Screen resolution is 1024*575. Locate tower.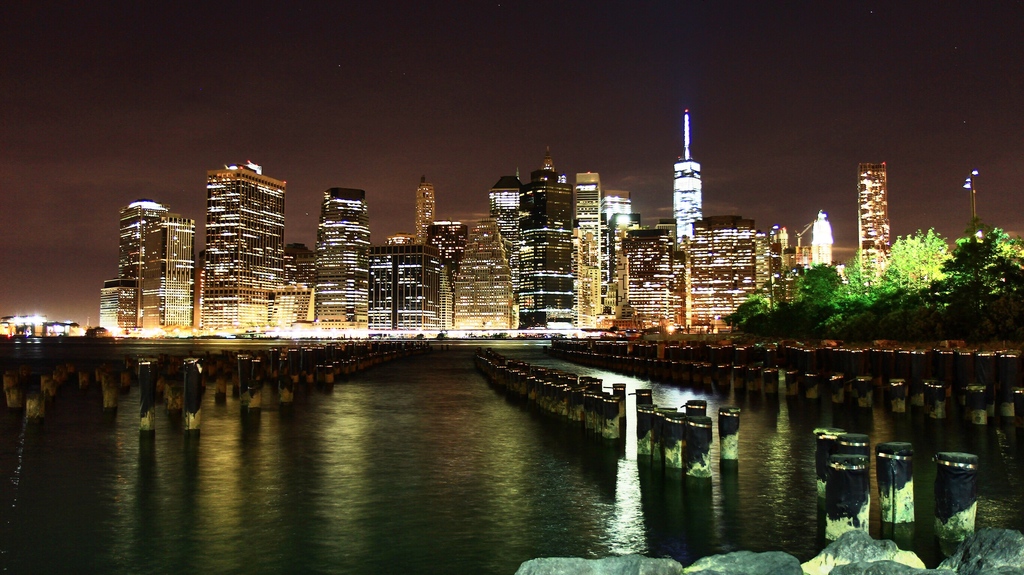
[x1=311, y1=186, x2=370, y2=331].
